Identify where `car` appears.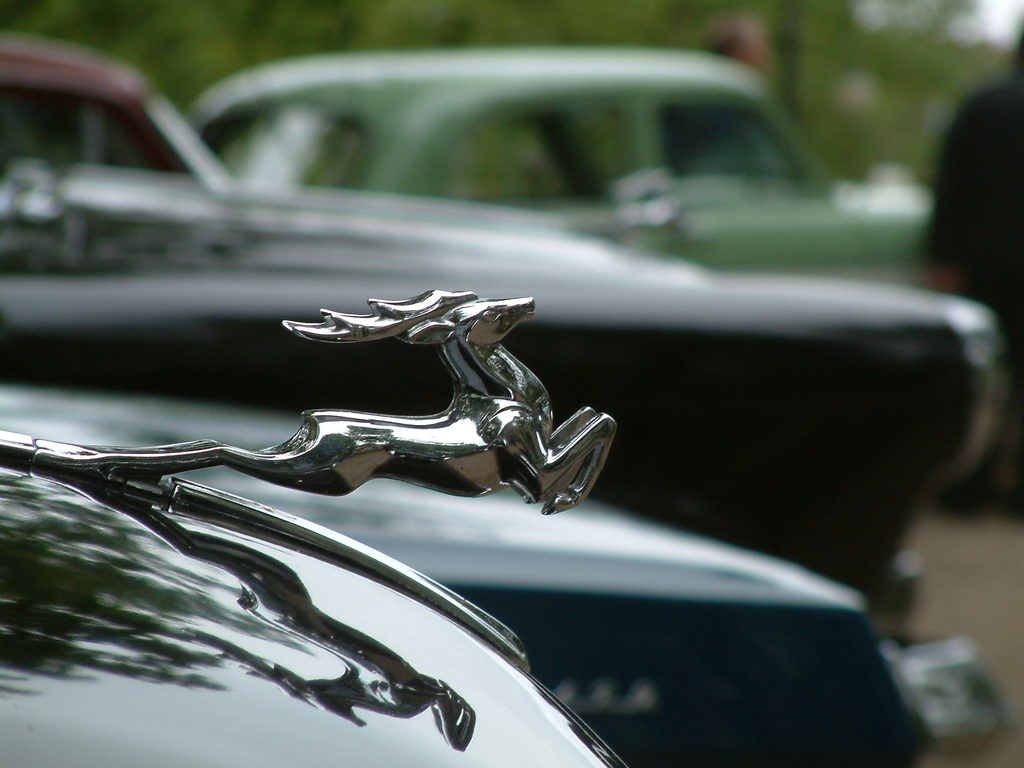
Appears at Rect(182, 42, 937, 293).
